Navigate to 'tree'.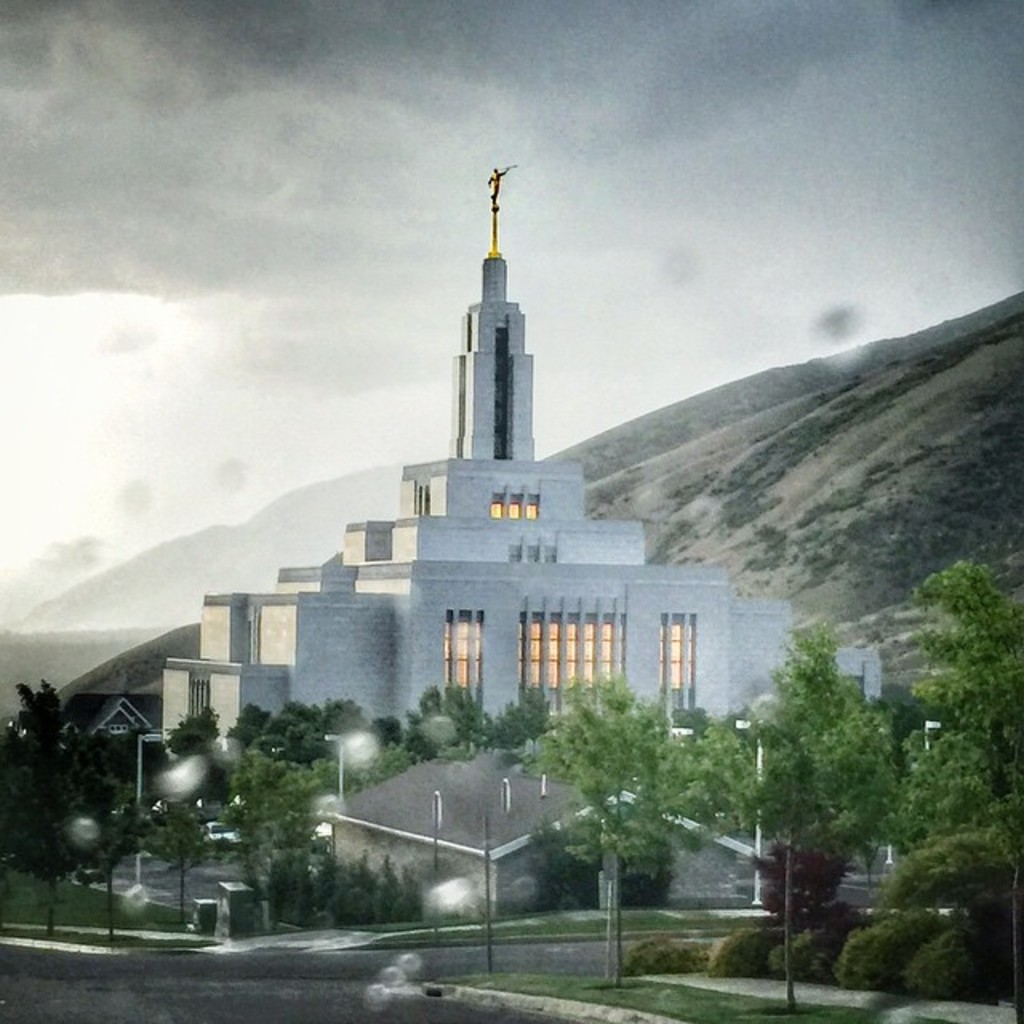
Navigation target: {"left": 747, "top": 624, "right": 888, "bottom": 1003}.
